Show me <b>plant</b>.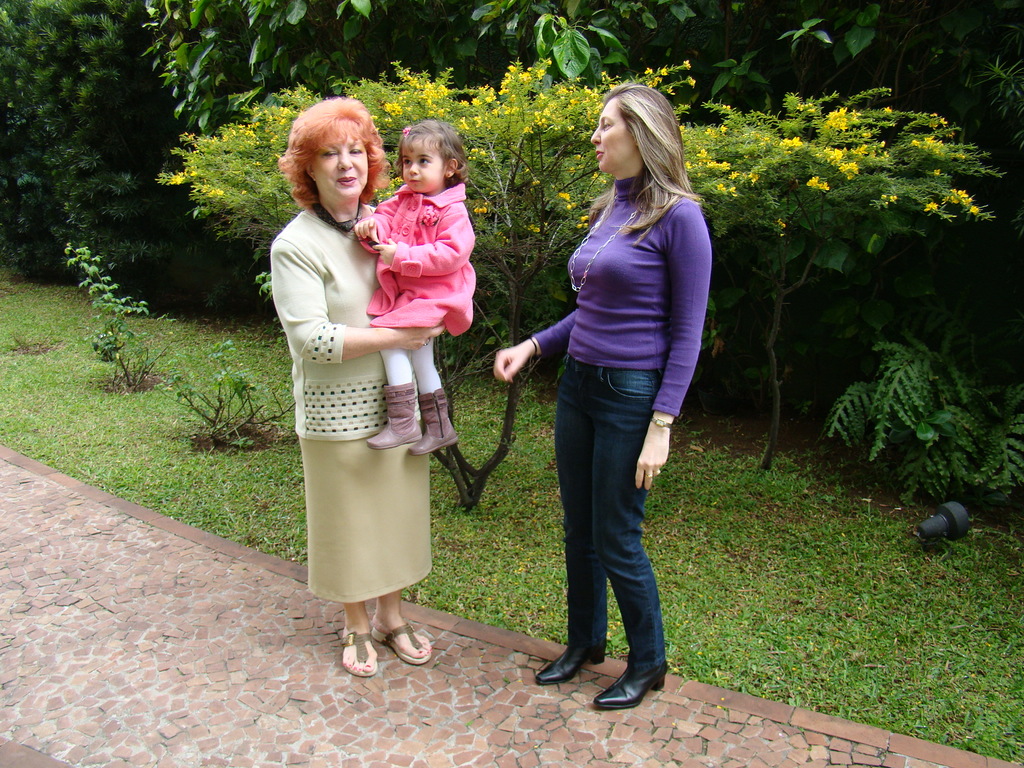
<b>plant</b> is here: region(72, 239, 186, 384).
